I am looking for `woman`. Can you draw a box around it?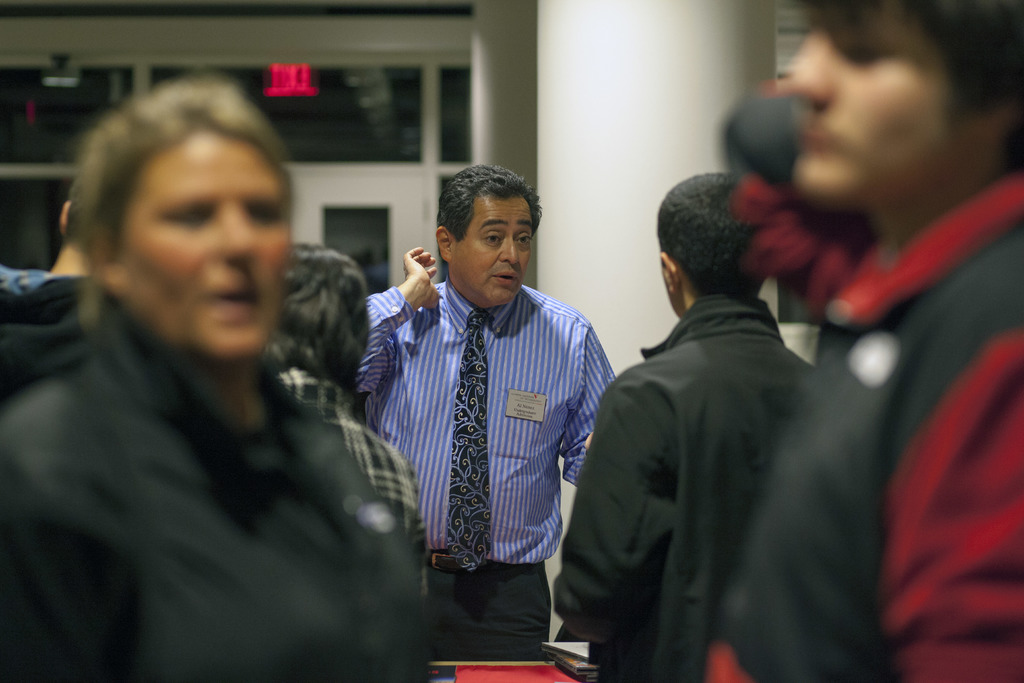
Sure, the bounding box is detection(98, 108, 488, 660).
